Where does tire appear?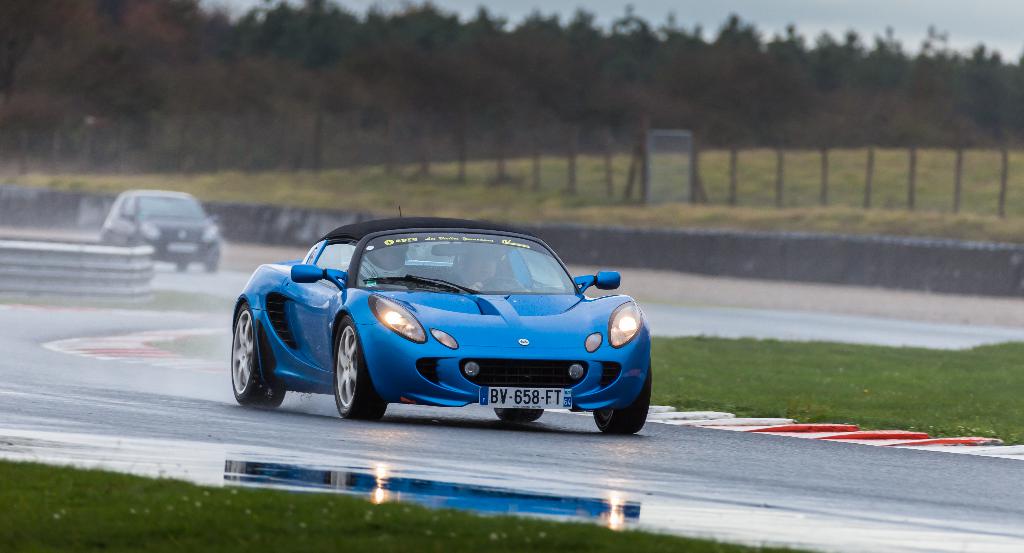
Appears at (left=232, top=302, right=287, bottom=409).
